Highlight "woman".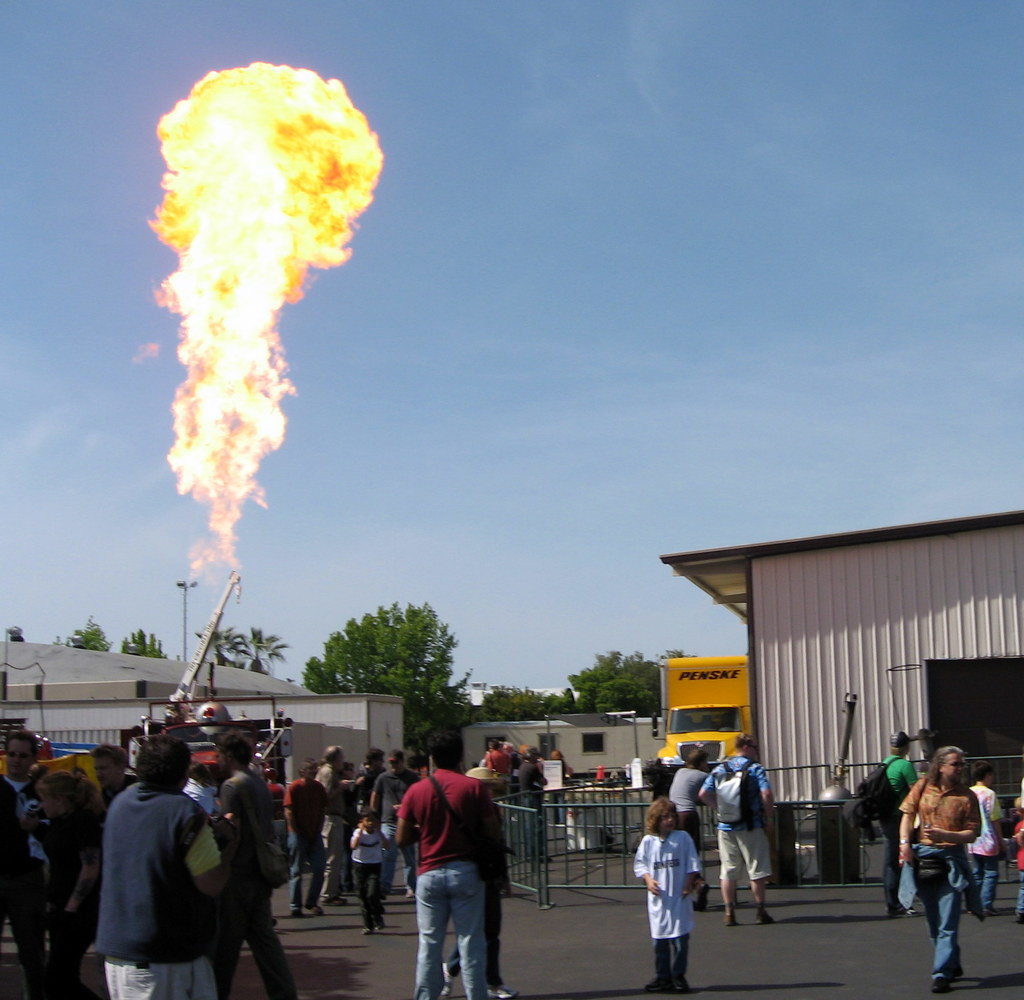
Highlighted region: (left=22, top=771, right=106, bottom=999).
